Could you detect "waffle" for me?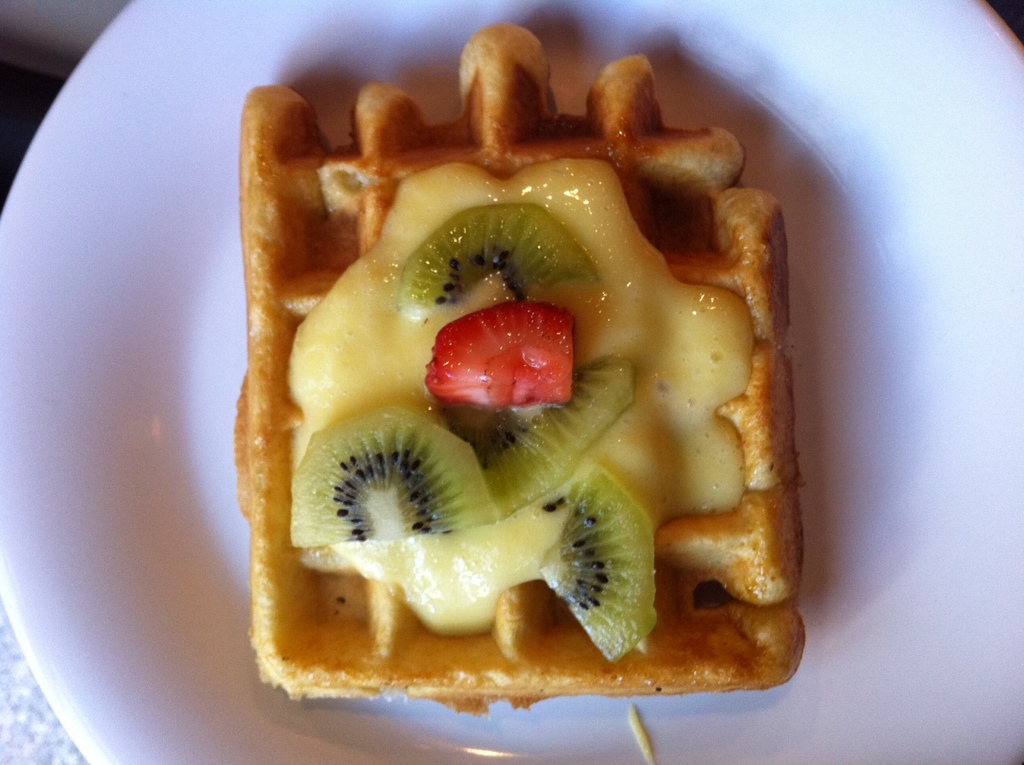
Detection result: select_region(233, 26, 806, 718).
